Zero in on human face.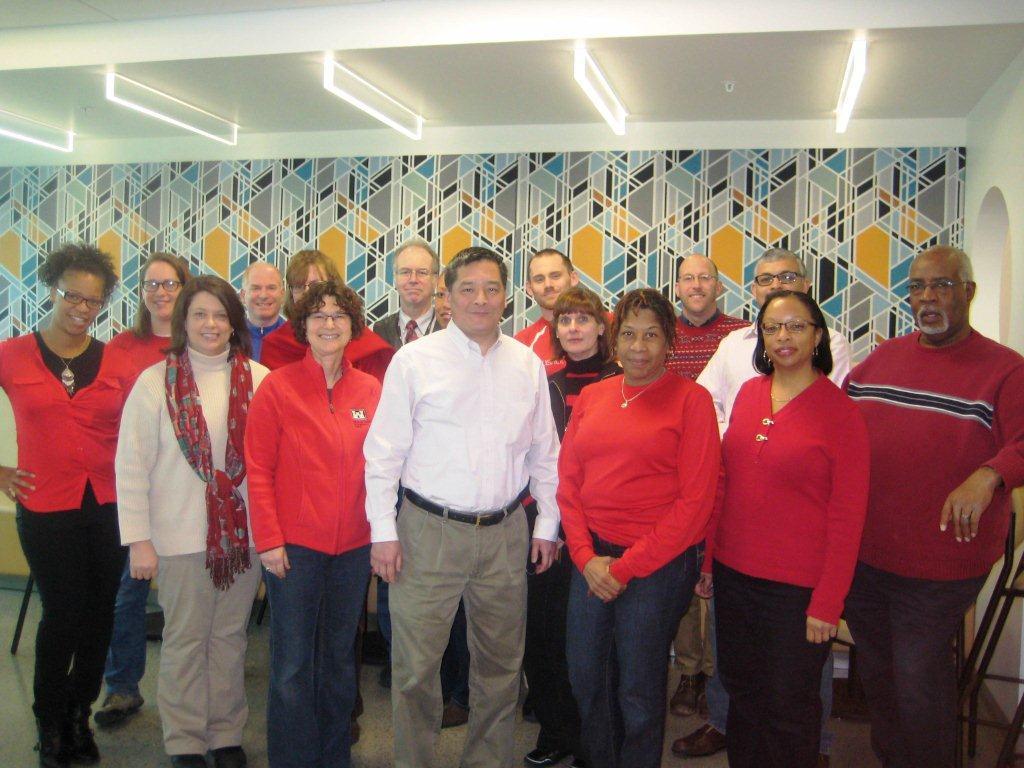
Zeroed in: 241 270 284 317.
